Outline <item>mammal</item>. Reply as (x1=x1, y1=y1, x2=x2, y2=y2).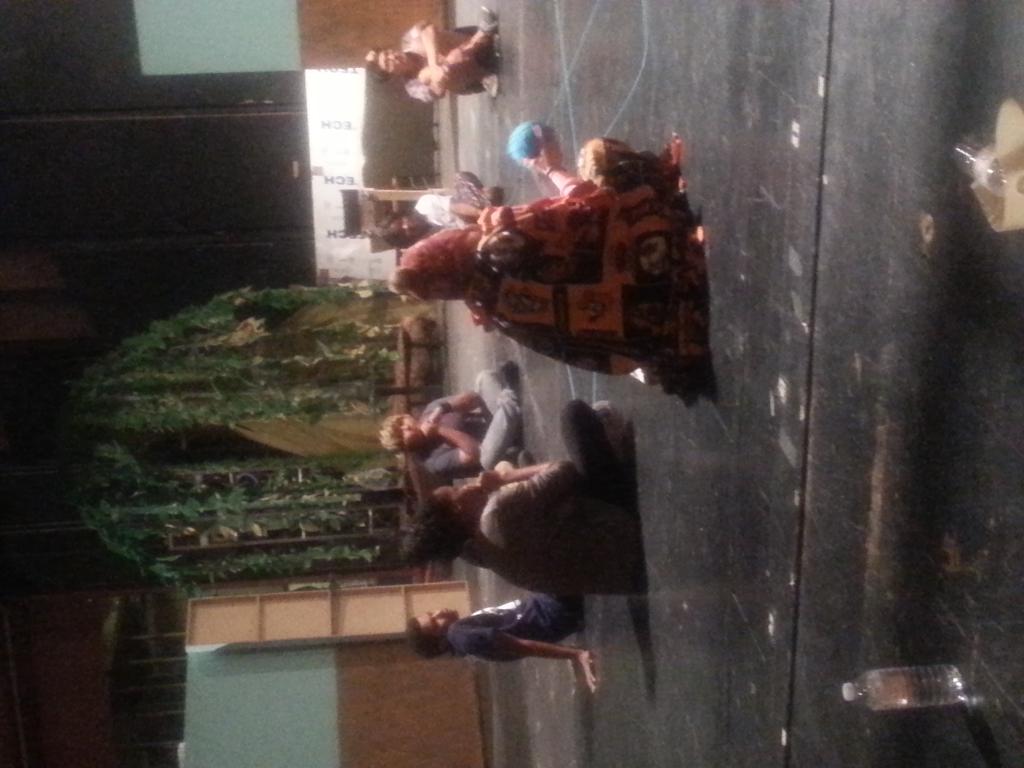
(x1=361, y1=3, x2=500, y2=102).
